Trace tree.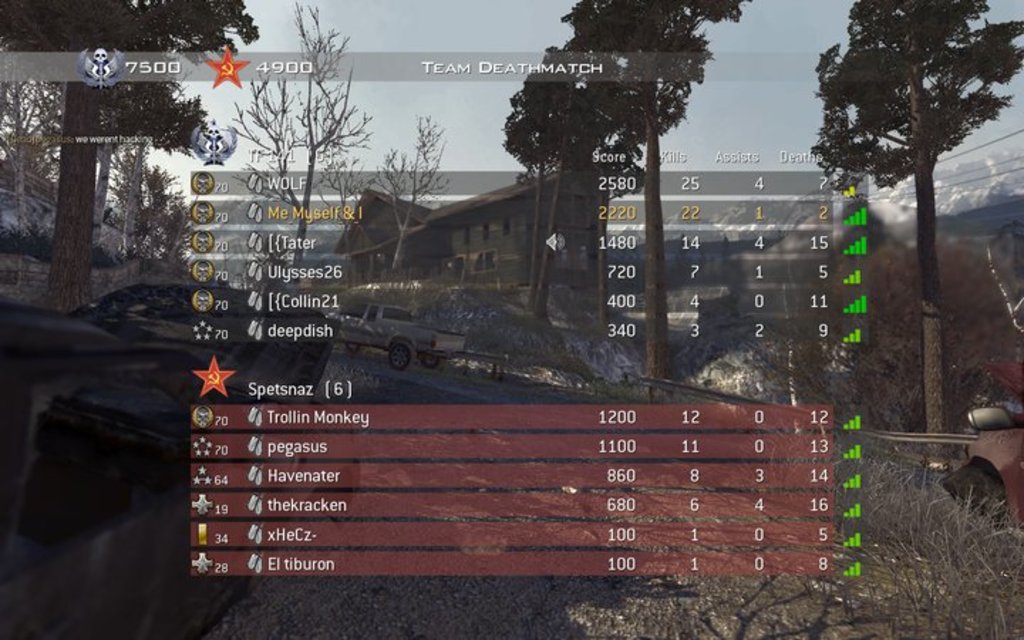
Traced to box=[558, 0, 758, 388].
